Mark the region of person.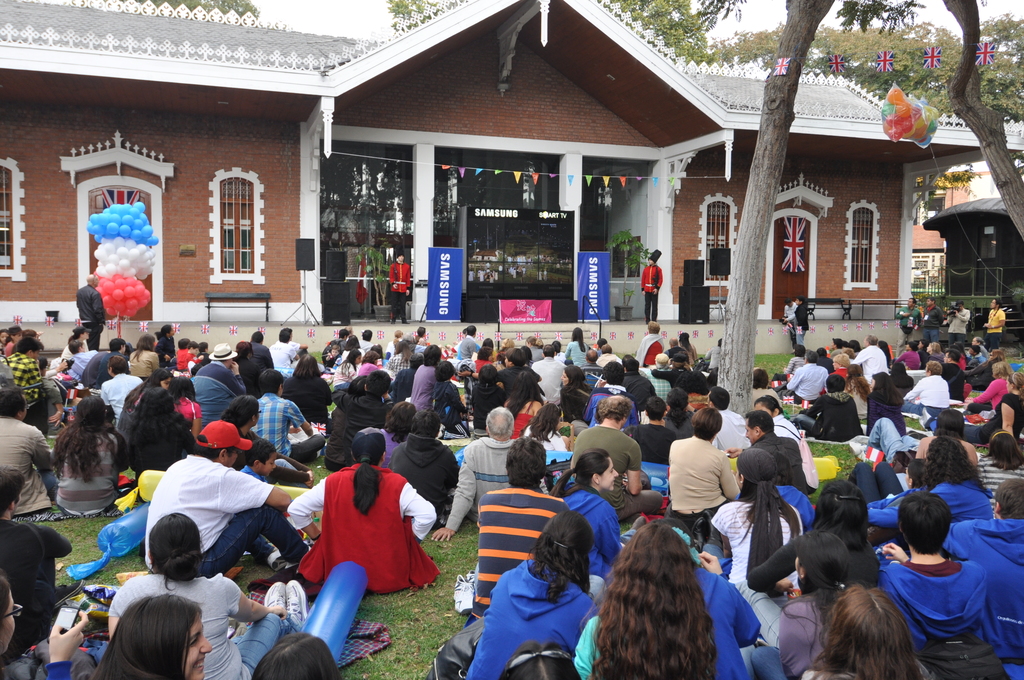
Region: select_region(388, 245, 412, 323).
